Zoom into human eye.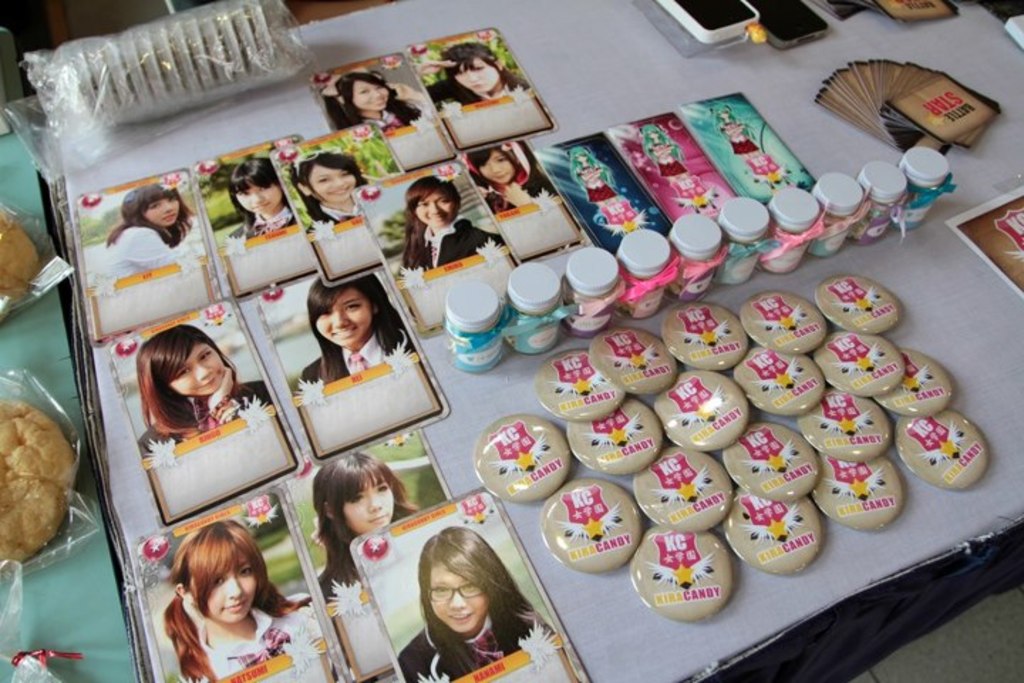
Zoom target: 317 307 331 320.
